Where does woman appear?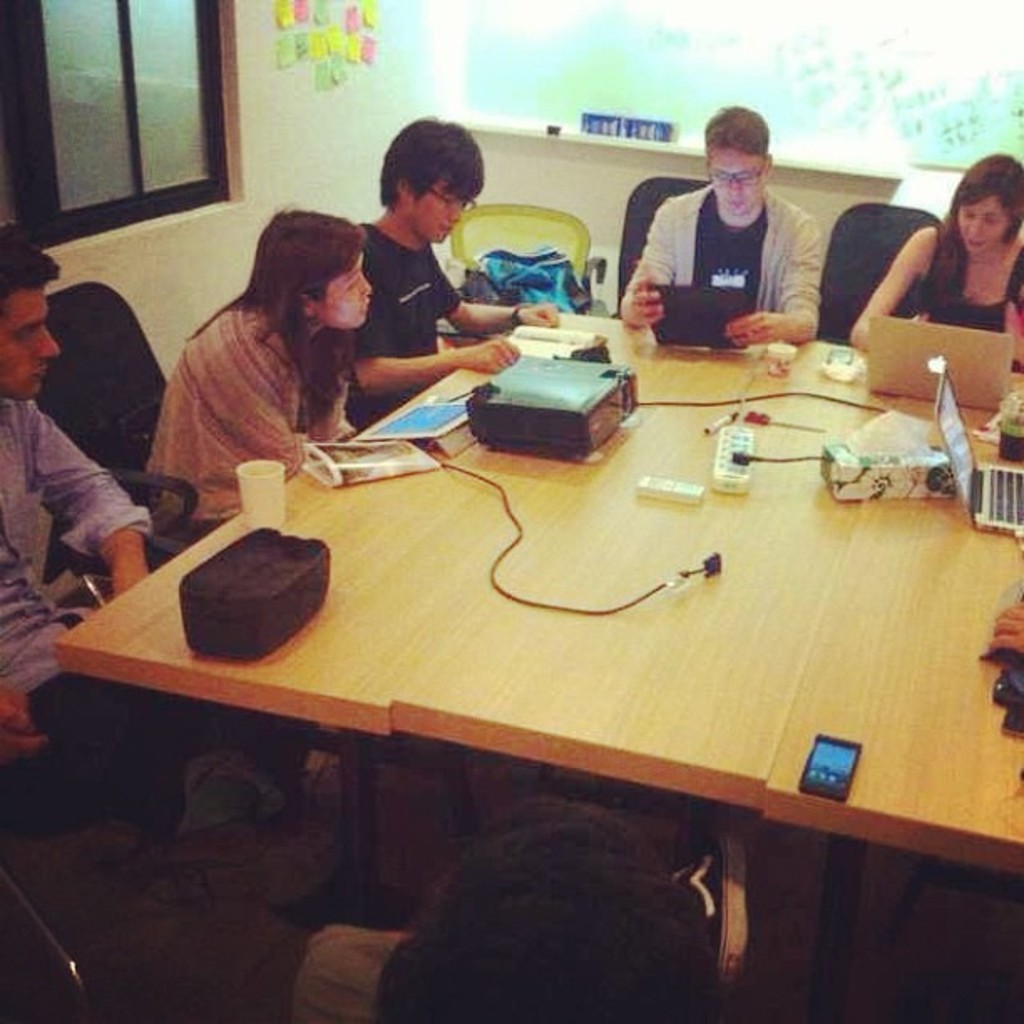
Appears at pyautogui.locateOnScreen(848, 152, 1022, 355).
